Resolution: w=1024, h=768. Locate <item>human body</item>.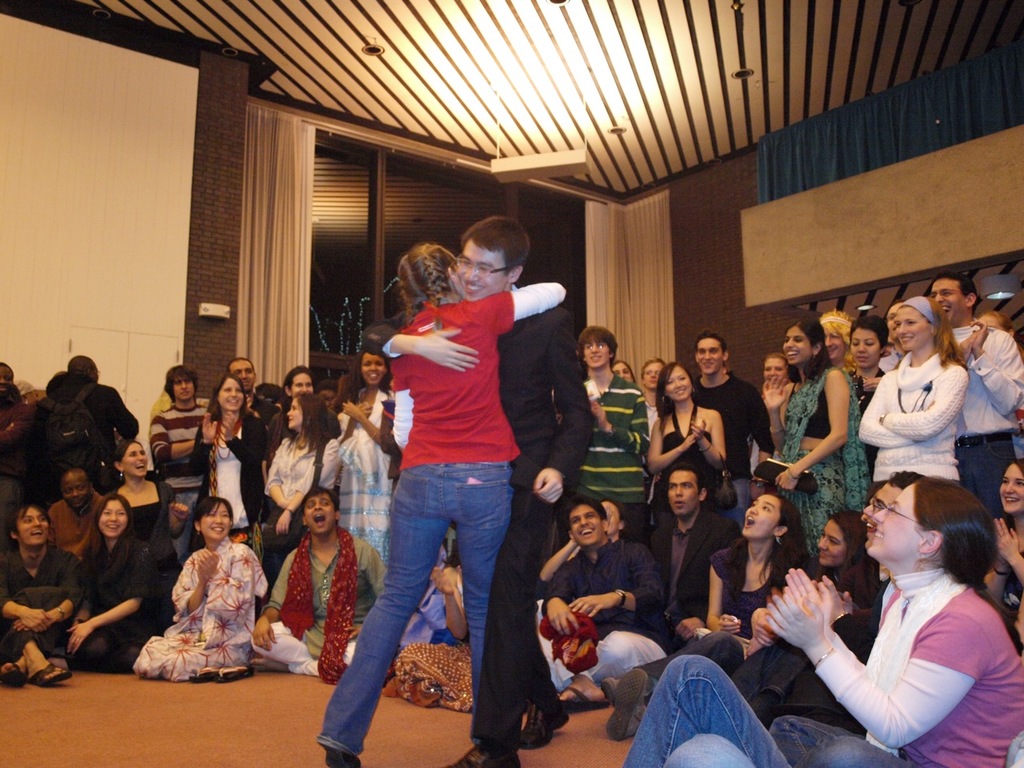
bbox=[823, 305, 853, 369].
